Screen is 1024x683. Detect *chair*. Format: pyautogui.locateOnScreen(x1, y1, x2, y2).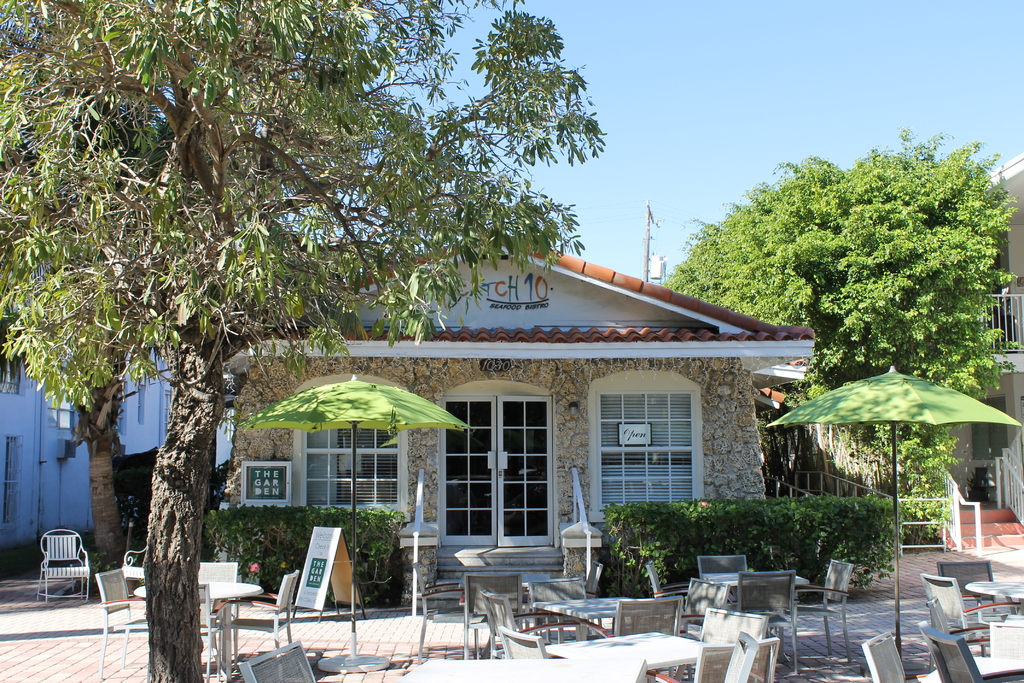
pyautogui.locateOnScreen(729, 568, 805, 667).
